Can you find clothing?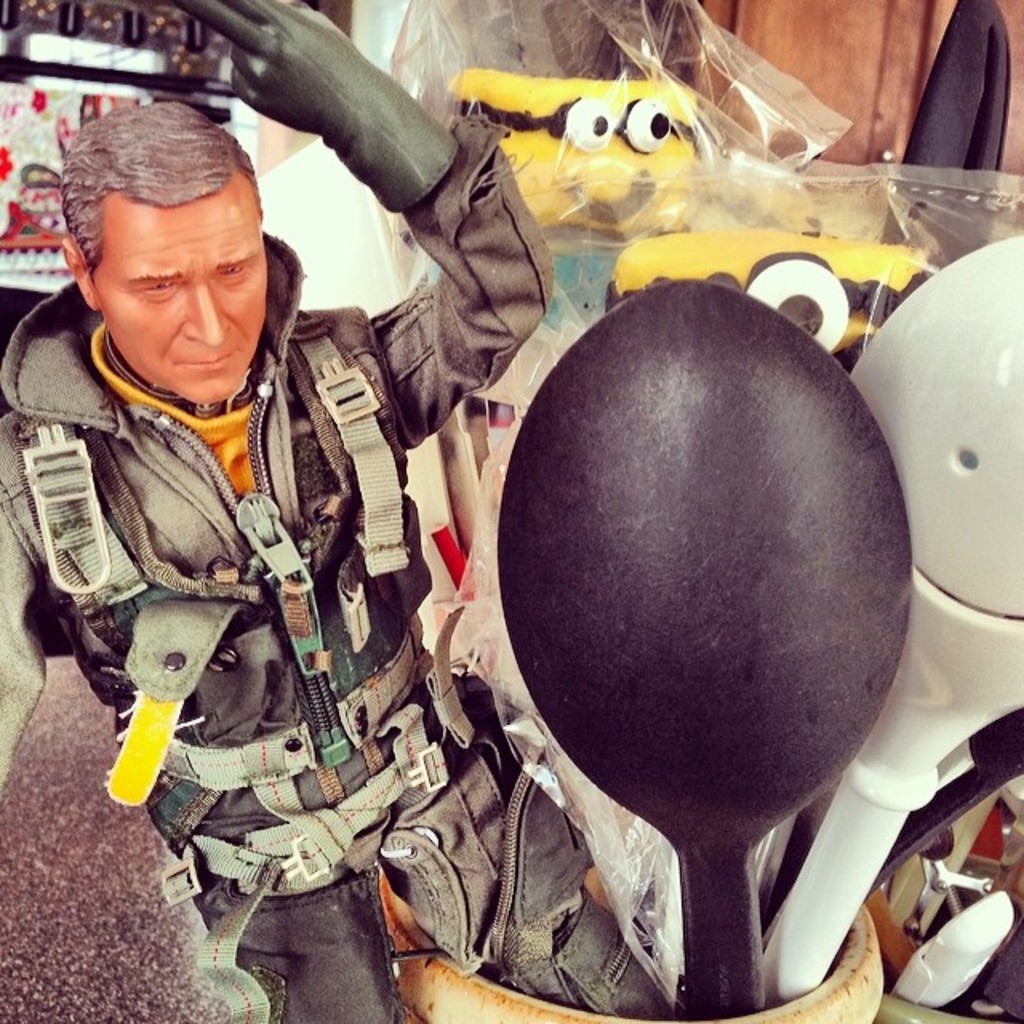
Yes, bounding box: [90,205,504,973].
